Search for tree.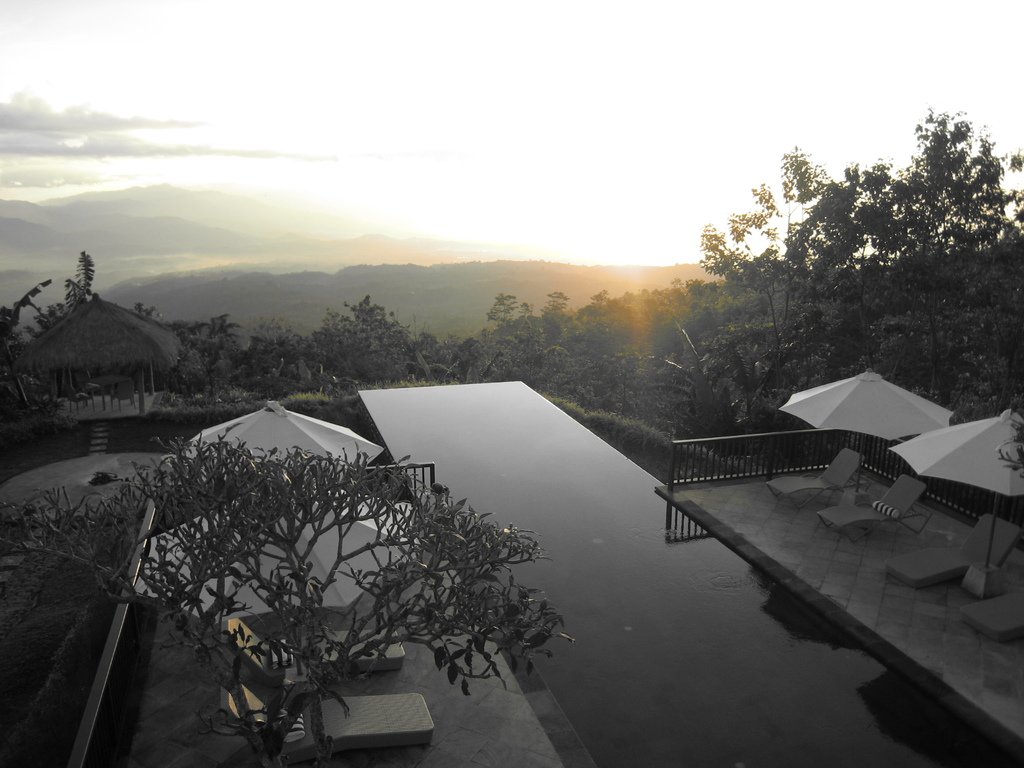
Found at <bbox>0, 436, 563, 767</bbox>.
